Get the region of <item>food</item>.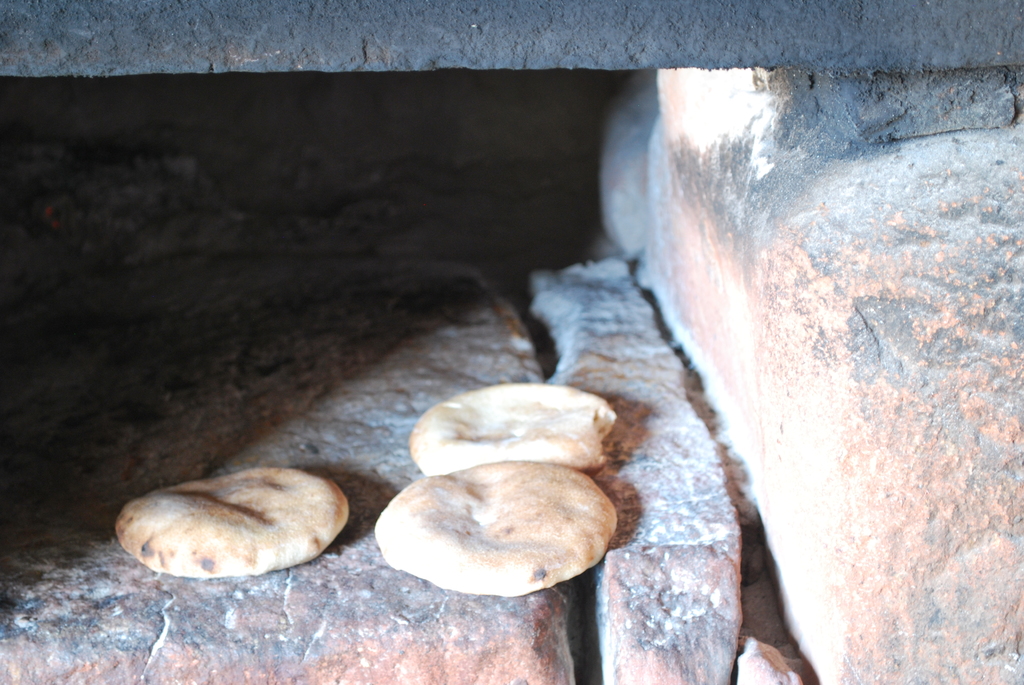
<region>116, 466, 336, 580</region>.
